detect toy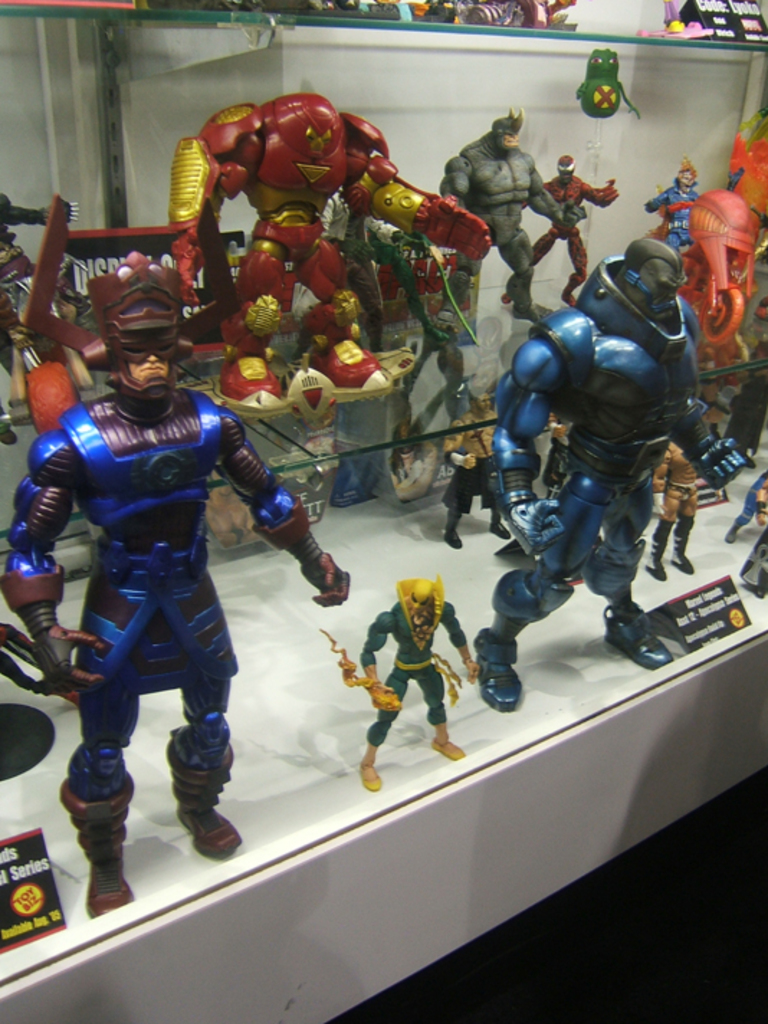
308/568/505/805
